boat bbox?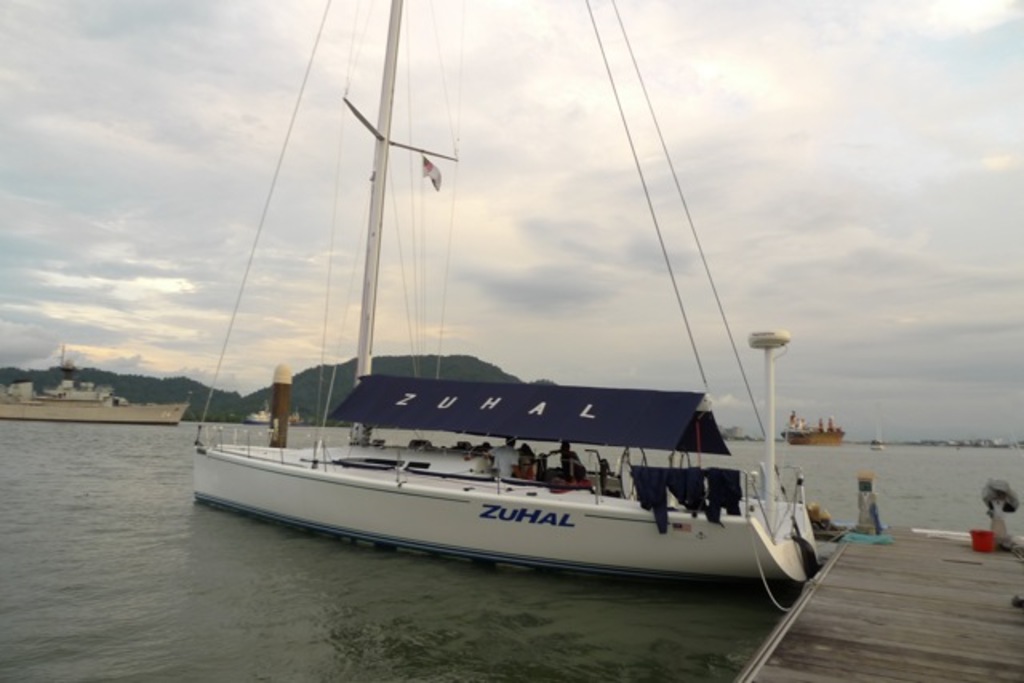
l=242, t=400, r=299, b=422
